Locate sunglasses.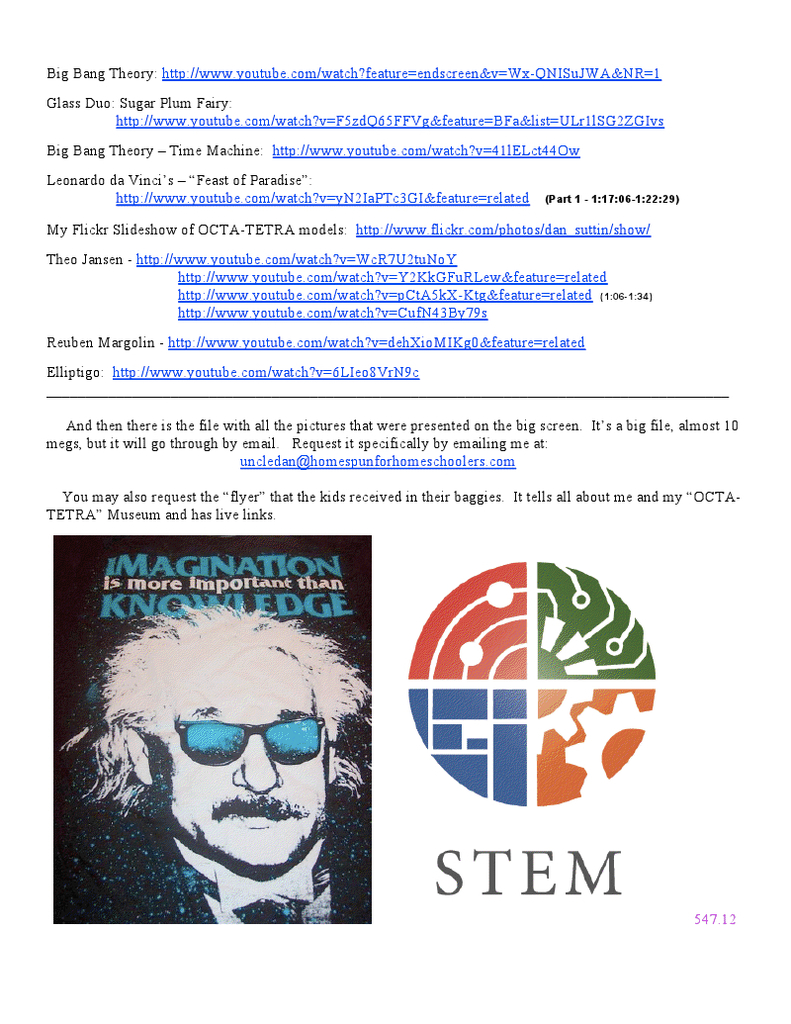
Bounding box: 181,724,321,764.
